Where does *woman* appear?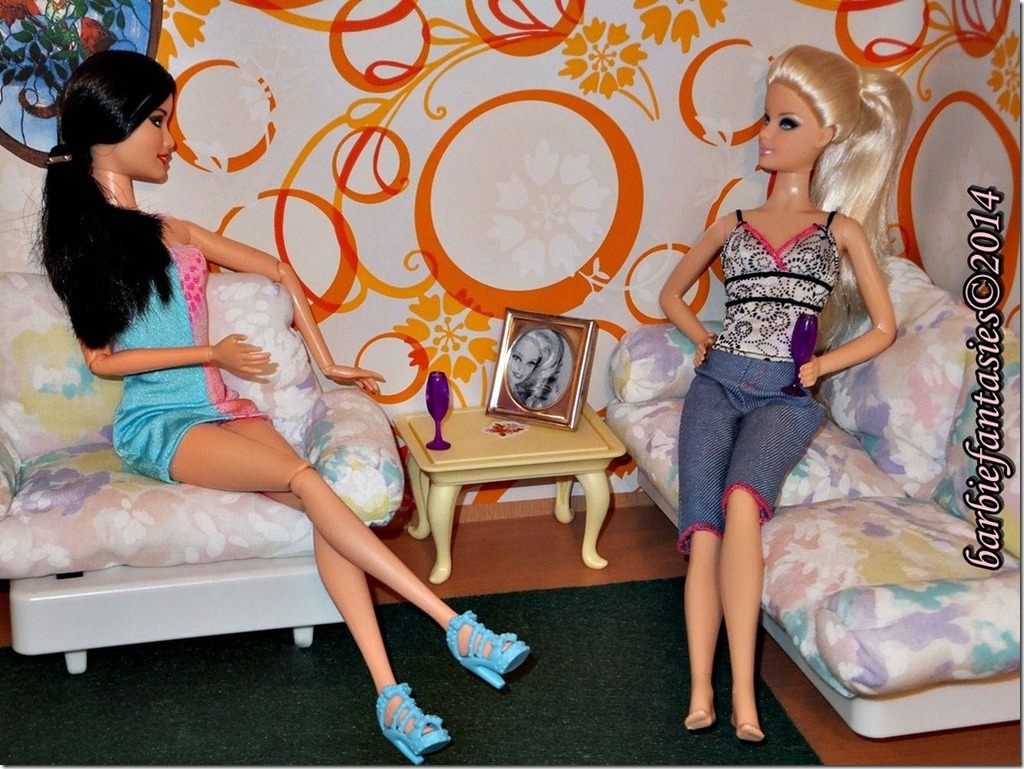
Appears at left=643, top=53, right=891, bottom=691.
